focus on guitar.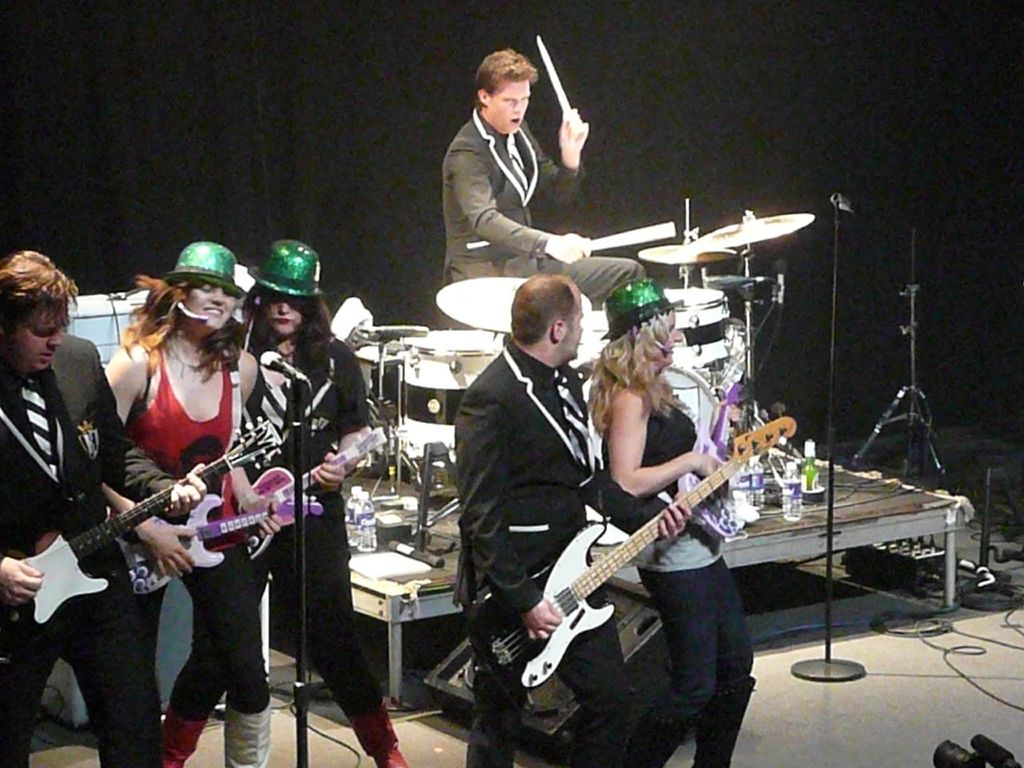
Focused at 243:427:389:554.
